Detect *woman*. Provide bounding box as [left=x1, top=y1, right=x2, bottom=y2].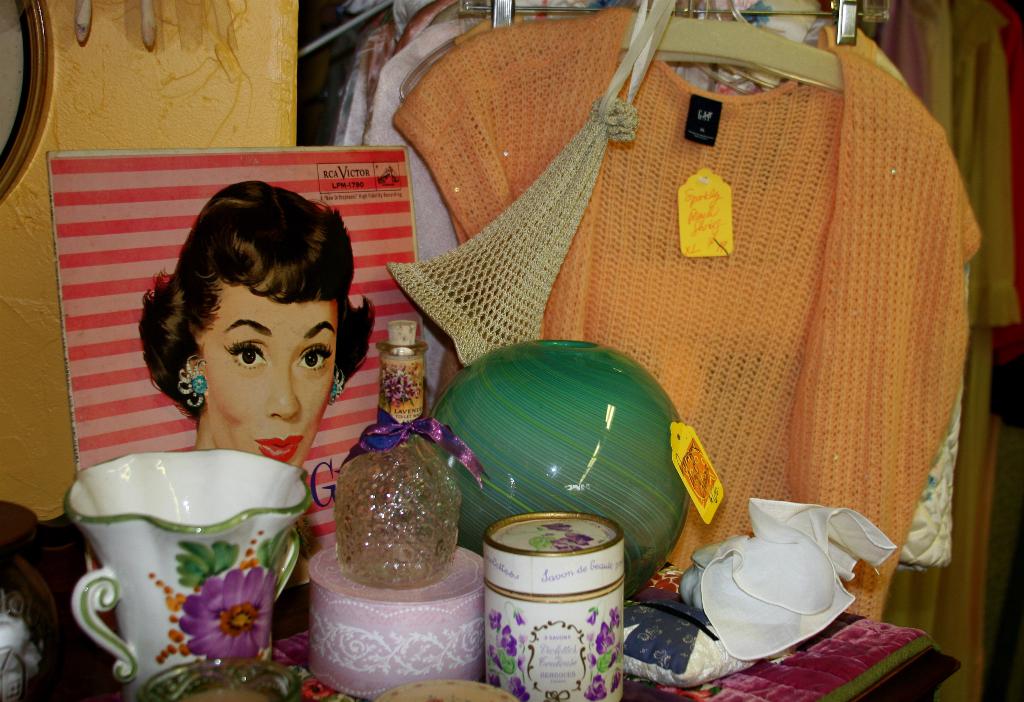
[left=100, top=187, right=395, bottom=539].
